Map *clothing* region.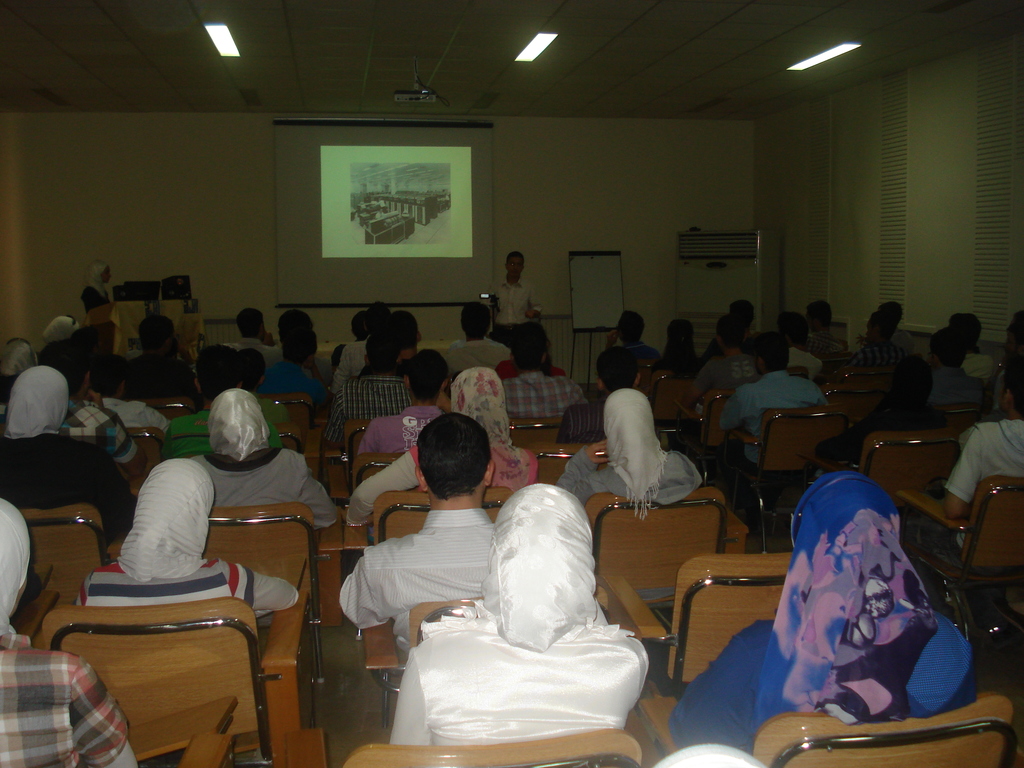
Mapped to x1=346, y1=364, x2=541, y2=532.
